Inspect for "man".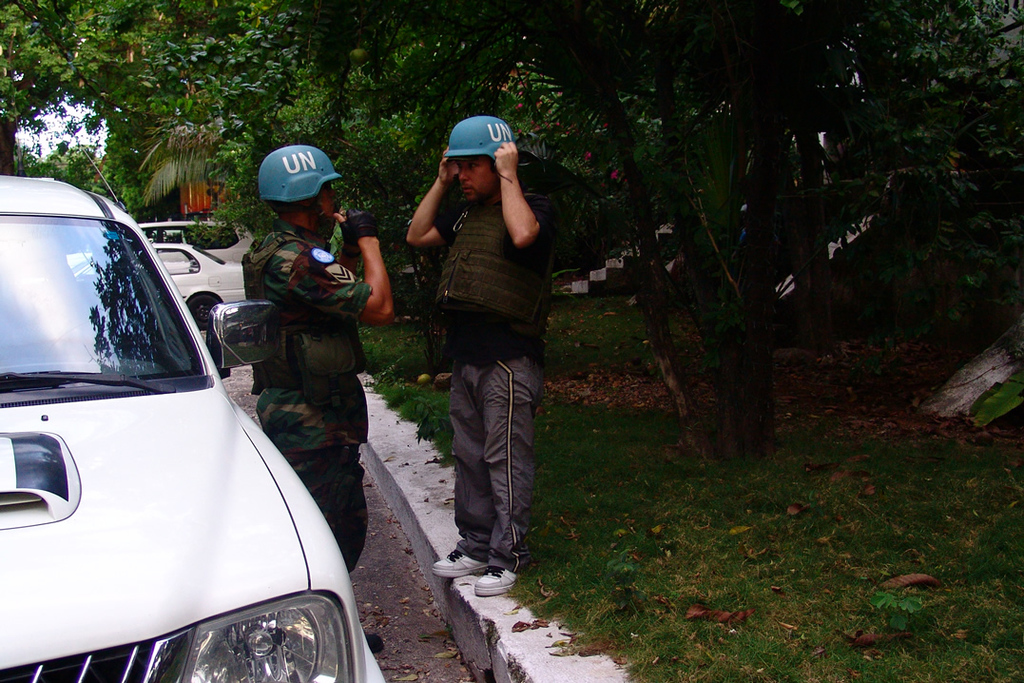
Inspection: [407, 107, 560, 595].
